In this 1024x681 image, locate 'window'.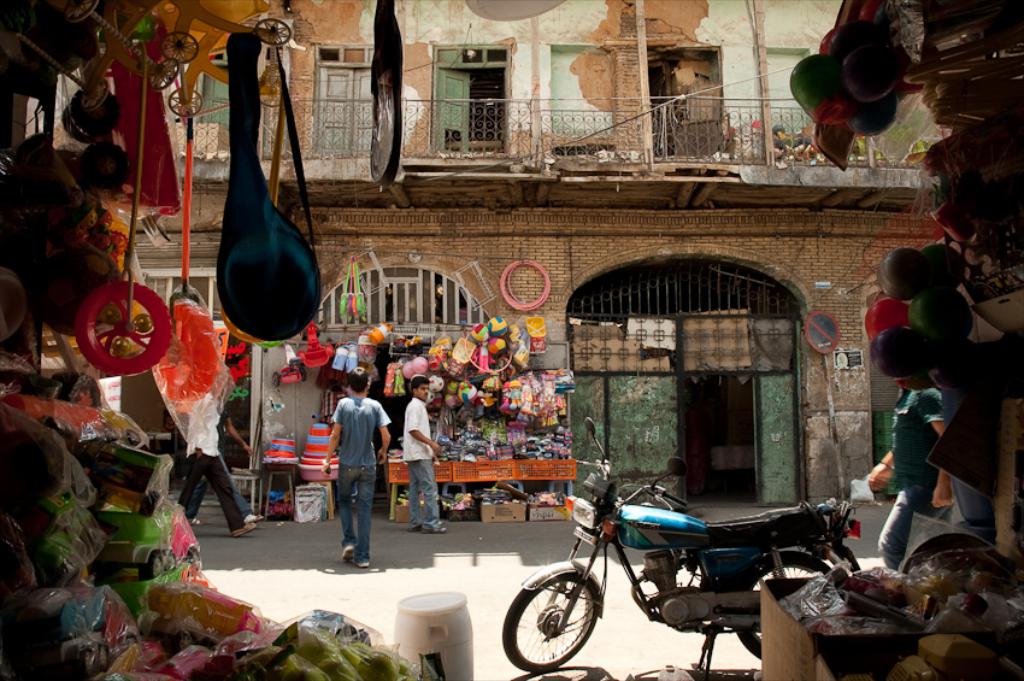
Bounding box: 440/35/514/149.
